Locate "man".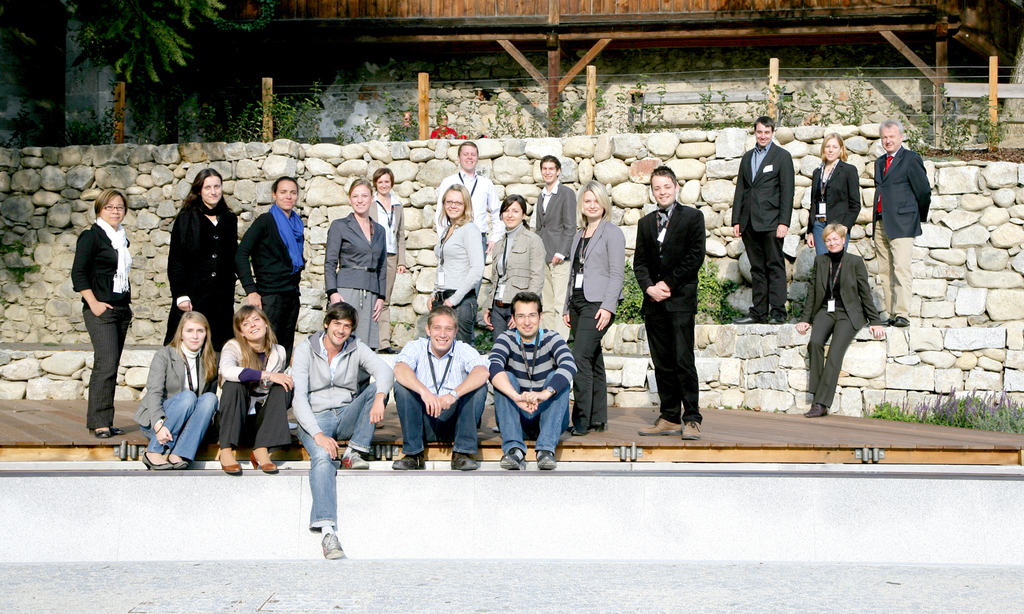
Bounding box: bbox(531, 155, 577, 316).
